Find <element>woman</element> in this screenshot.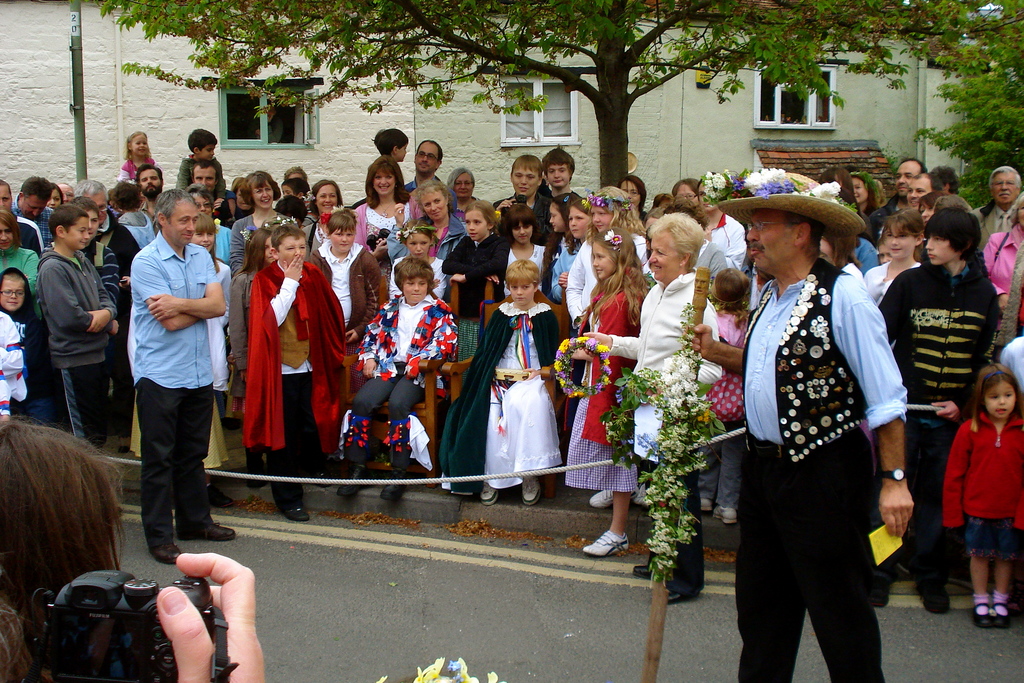
The bounding box for <element>woman</element> is left=538, top=193, right=584, bottom=300.
